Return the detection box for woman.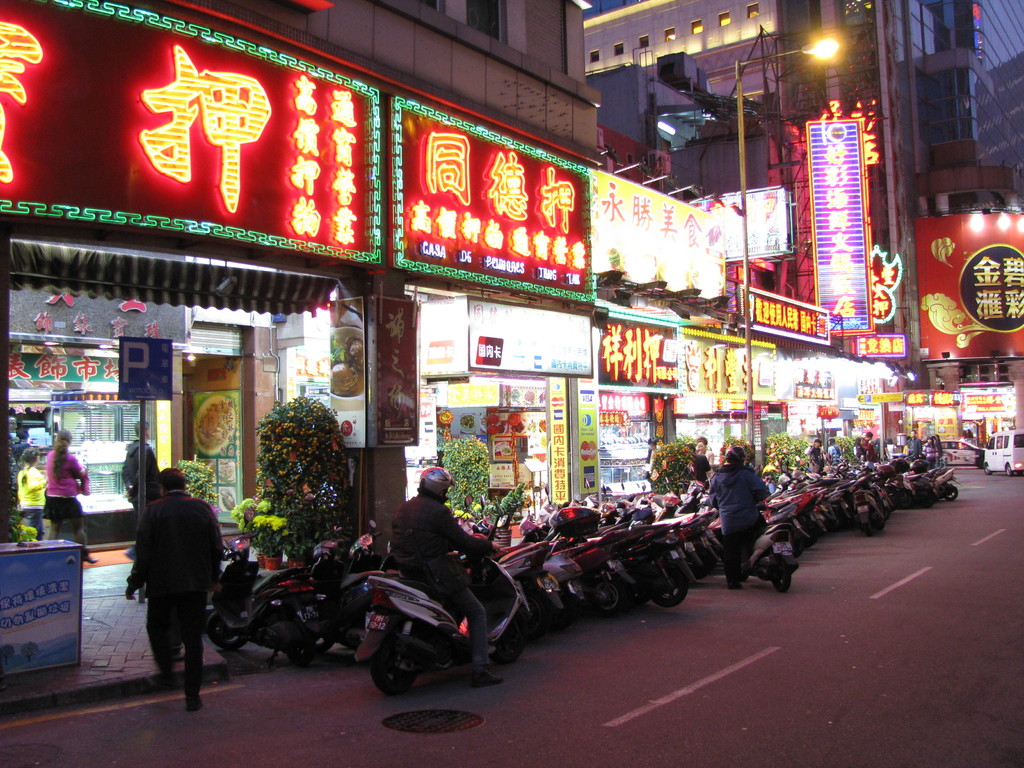
[826, 437, 841, 460].
